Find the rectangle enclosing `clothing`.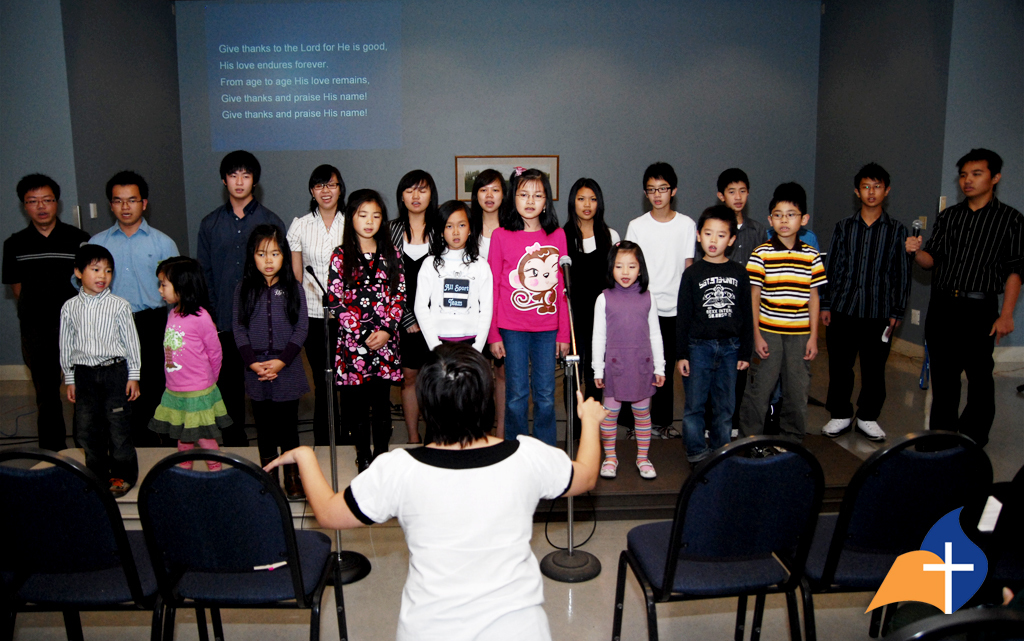
region(228, 279, 301, 499).
